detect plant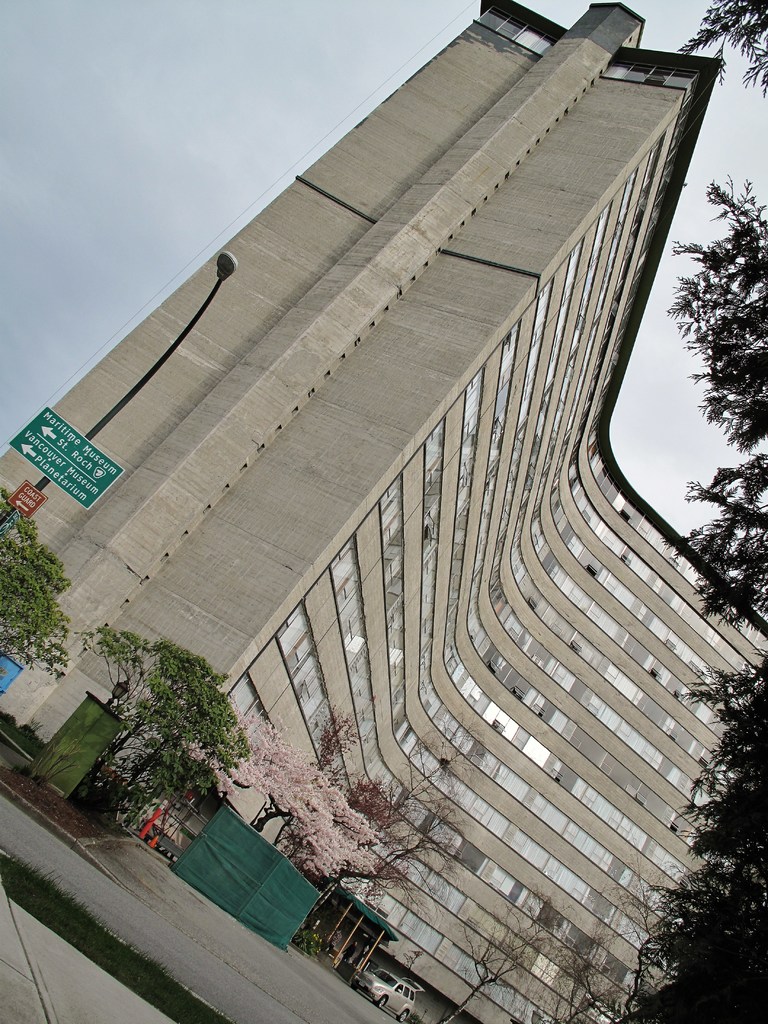
<box>11,771,97,841</box>
